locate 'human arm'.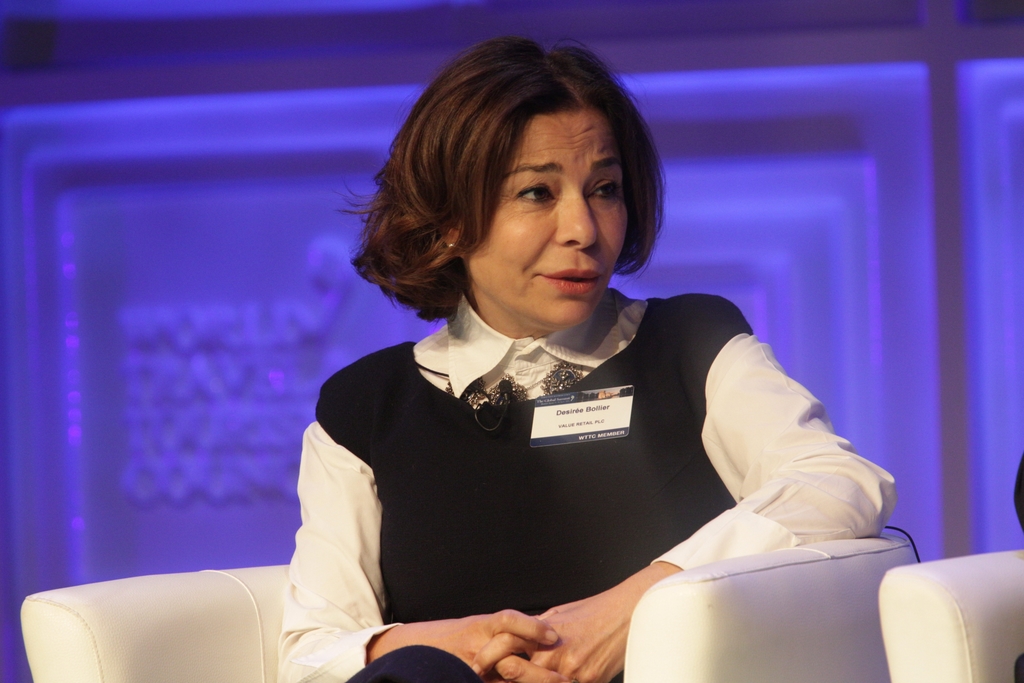
Bounding box: BBox(472, 298, 902, 682).
